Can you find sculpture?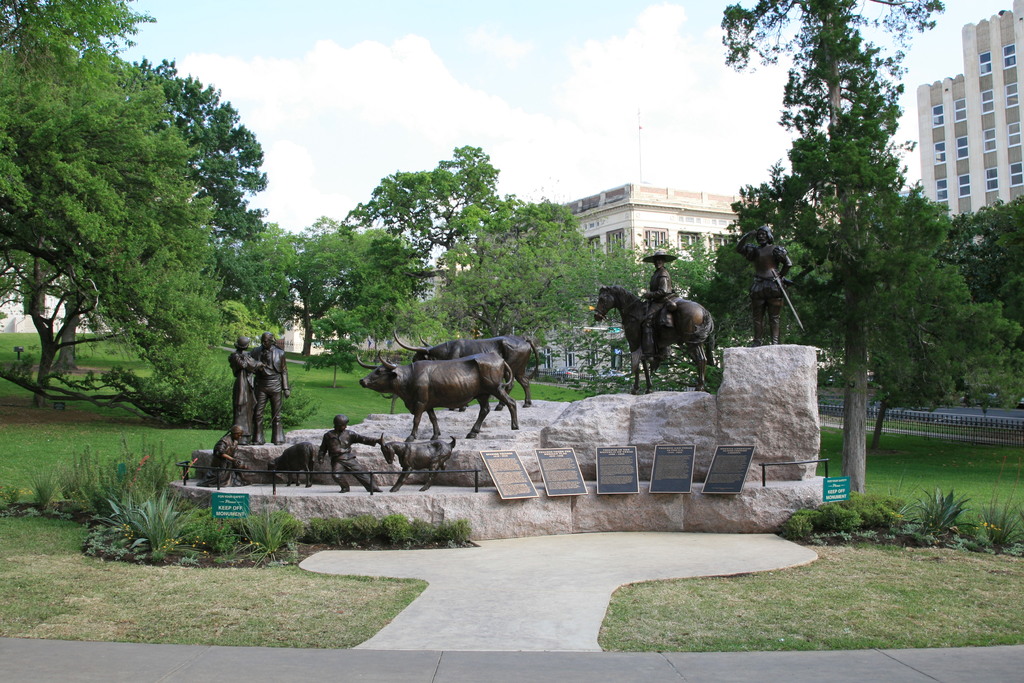
Yes, bounding box: <bbox>204, 421, 260, 500</bbox>.
